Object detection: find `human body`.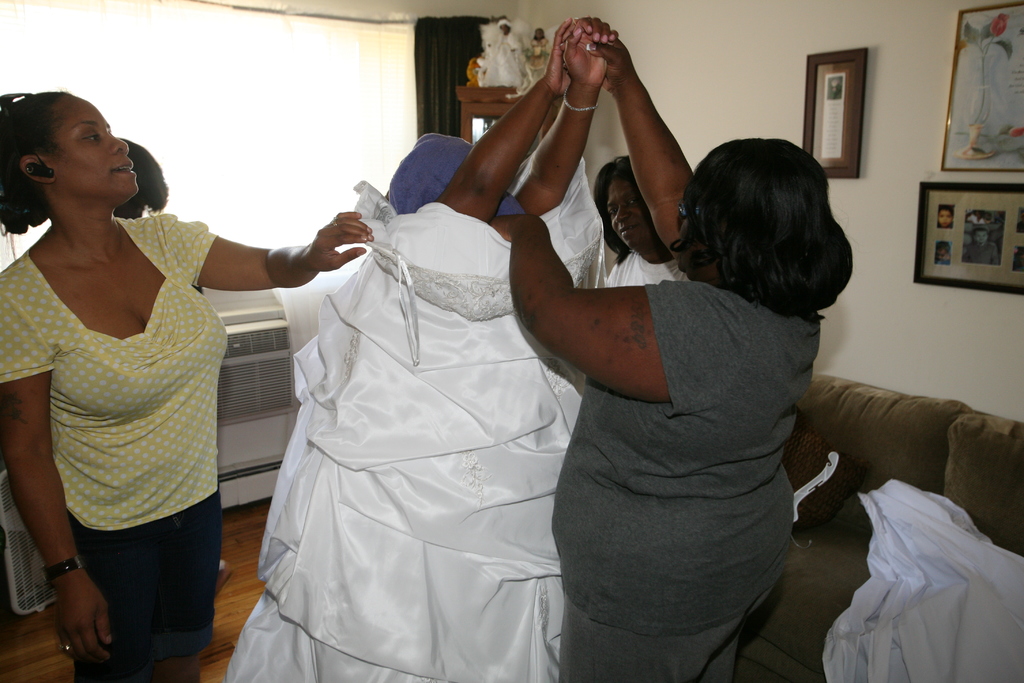
485,109,925,677.
